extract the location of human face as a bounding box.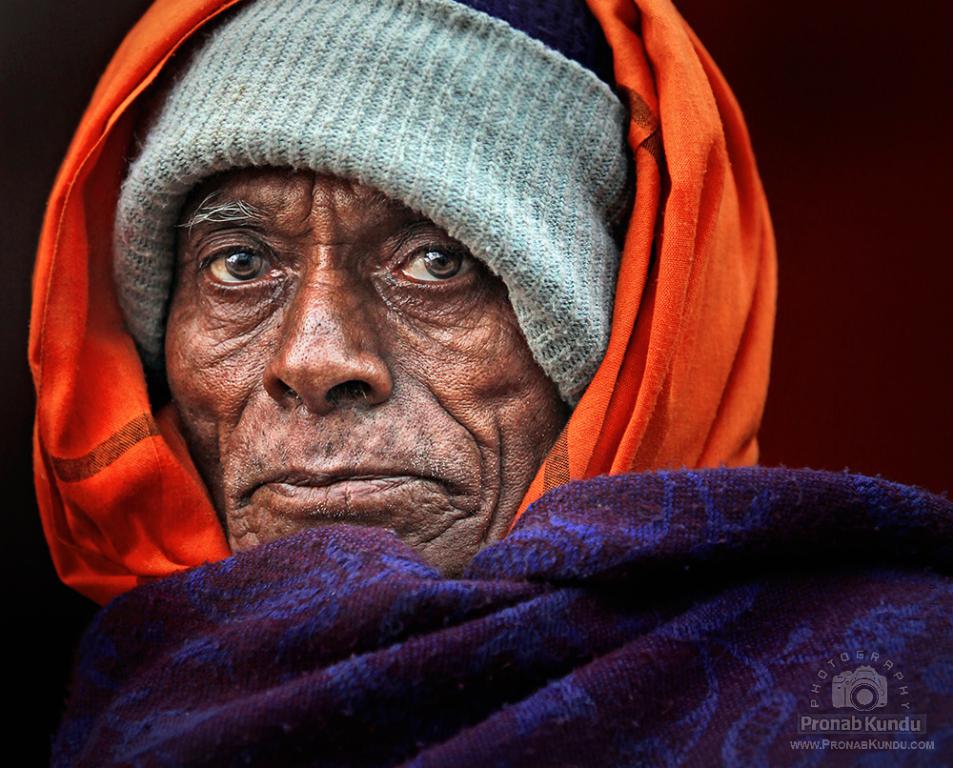
{"left": 150, "top": 161, "right": 574, "bottom": 577}.
